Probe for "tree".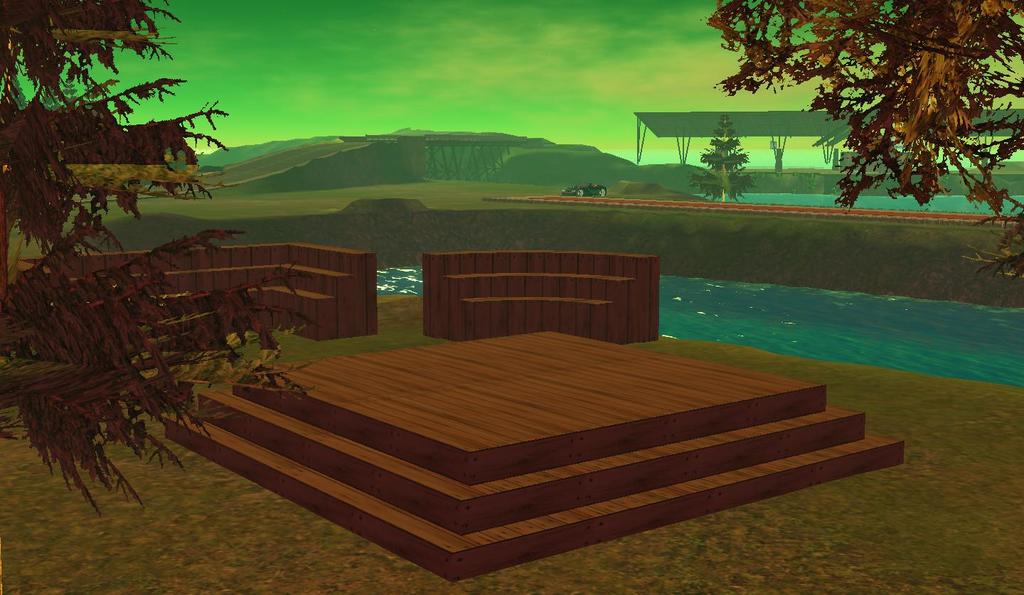
Probe result: locate(683, 0, 1023, 290).
